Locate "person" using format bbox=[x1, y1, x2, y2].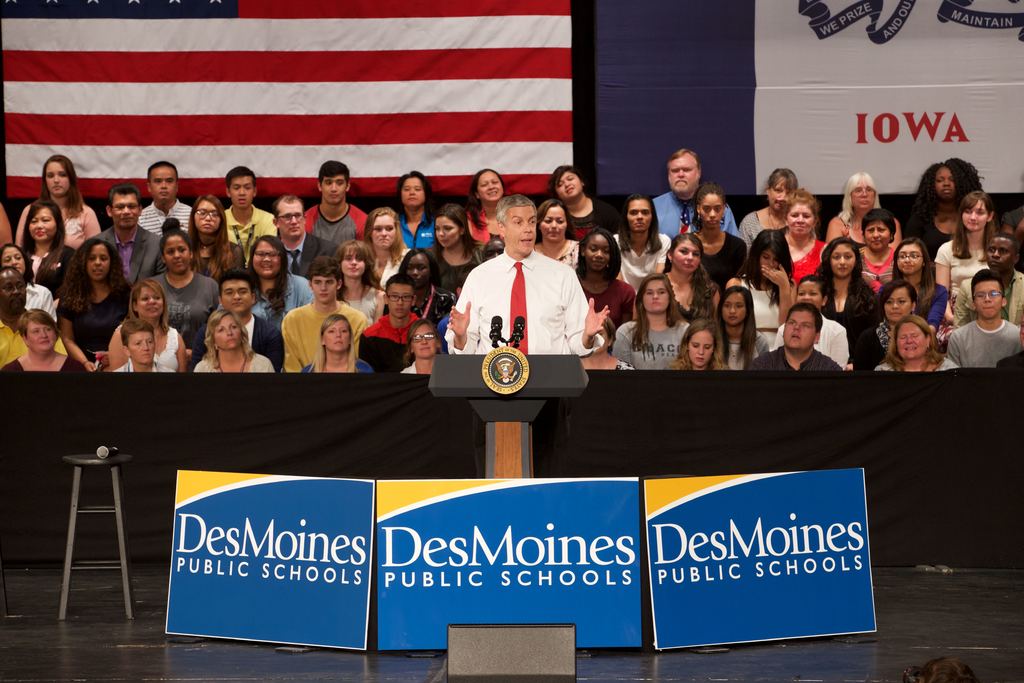
bbox=[307, 158, 367, 244].
